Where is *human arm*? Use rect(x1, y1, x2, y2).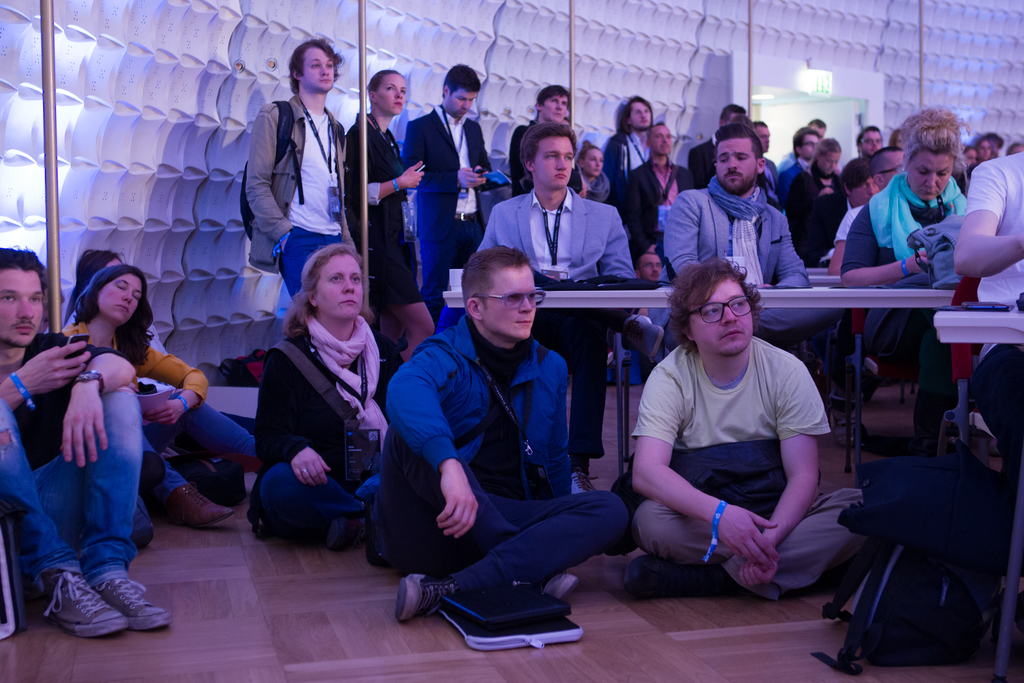
rect(470, 207, 495, 249).
